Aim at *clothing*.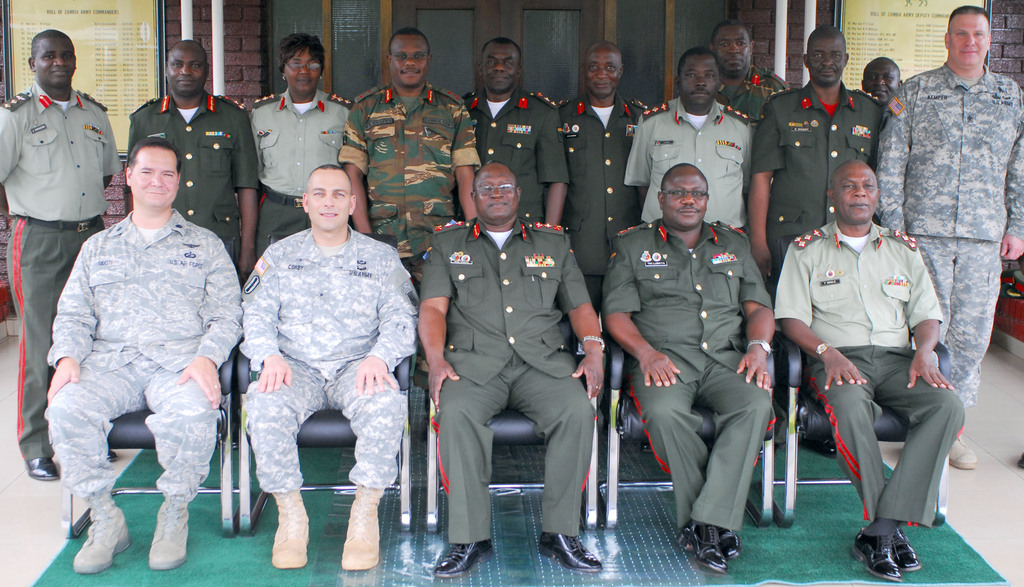
Aimed at select_region(0, 73, 127, 458).
